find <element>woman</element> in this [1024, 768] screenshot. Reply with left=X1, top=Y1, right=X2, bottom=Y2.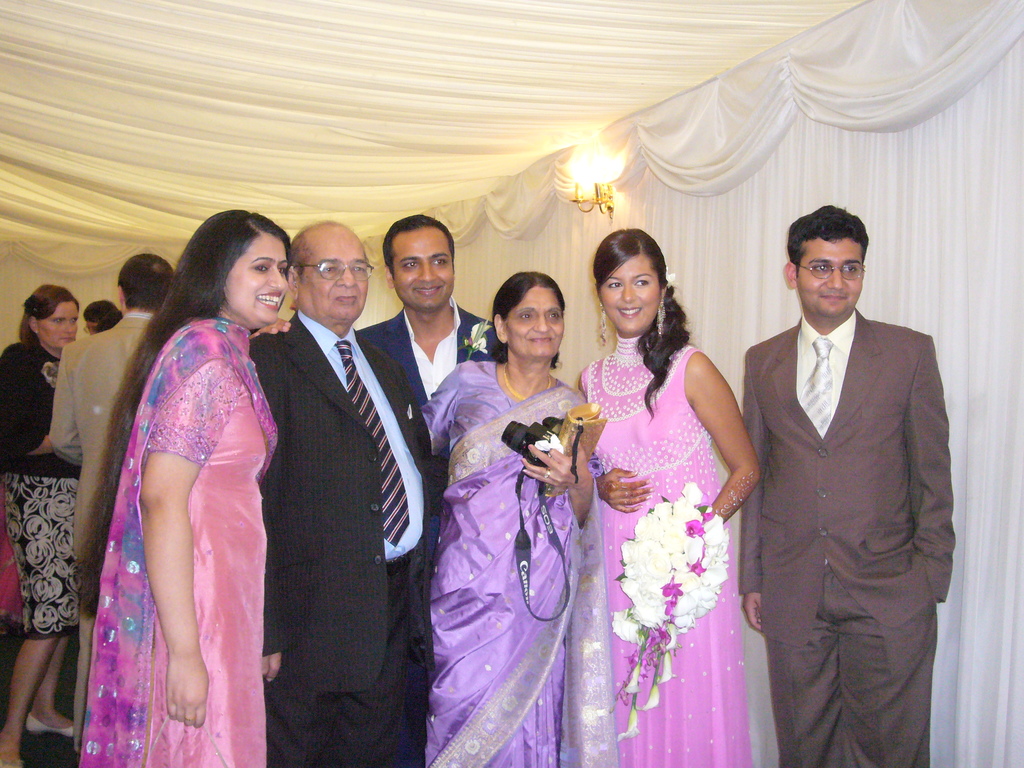
left=0, top=280, right=83, bottom=767.
